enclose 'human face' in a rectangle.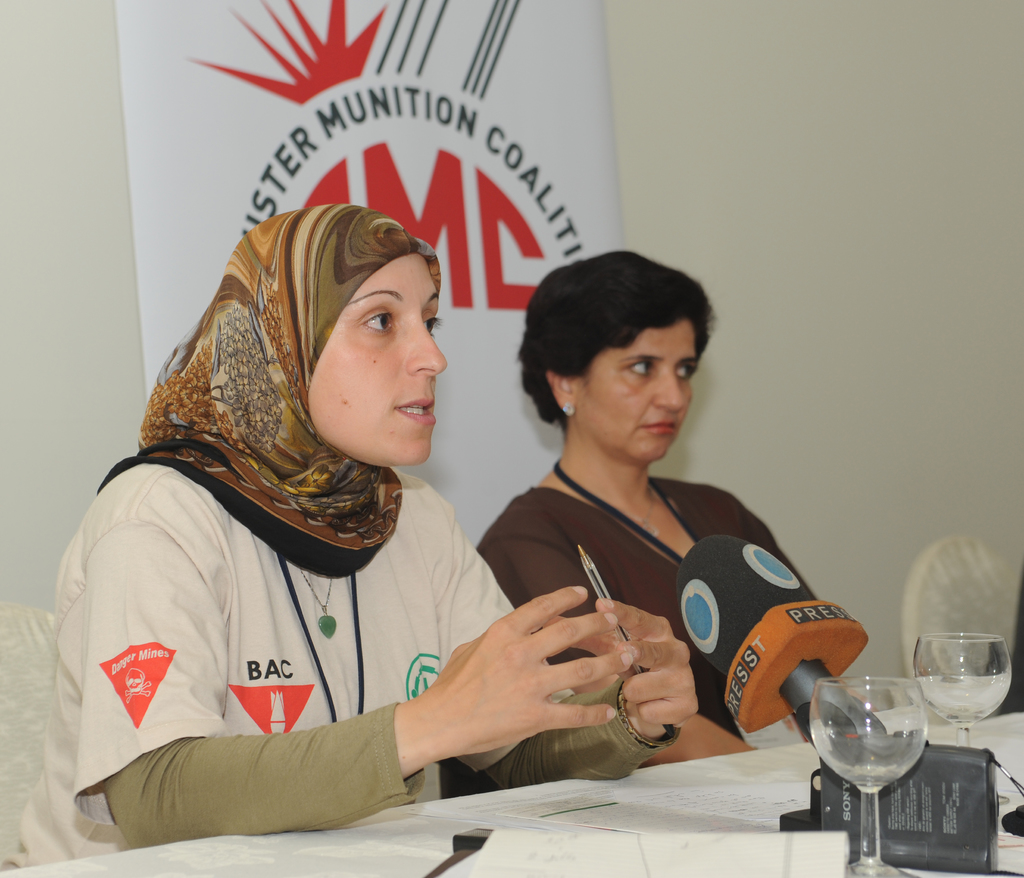
(580,324,696,462).
